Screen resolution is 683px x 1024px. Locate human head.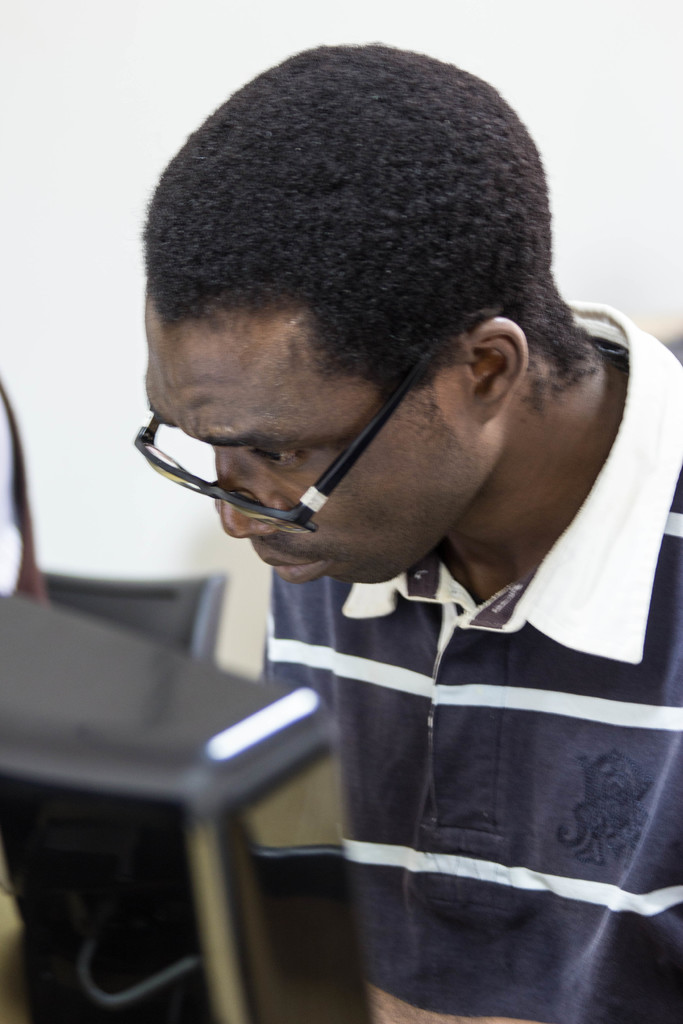
(left=174, top=54, right=593, bottom=606).
